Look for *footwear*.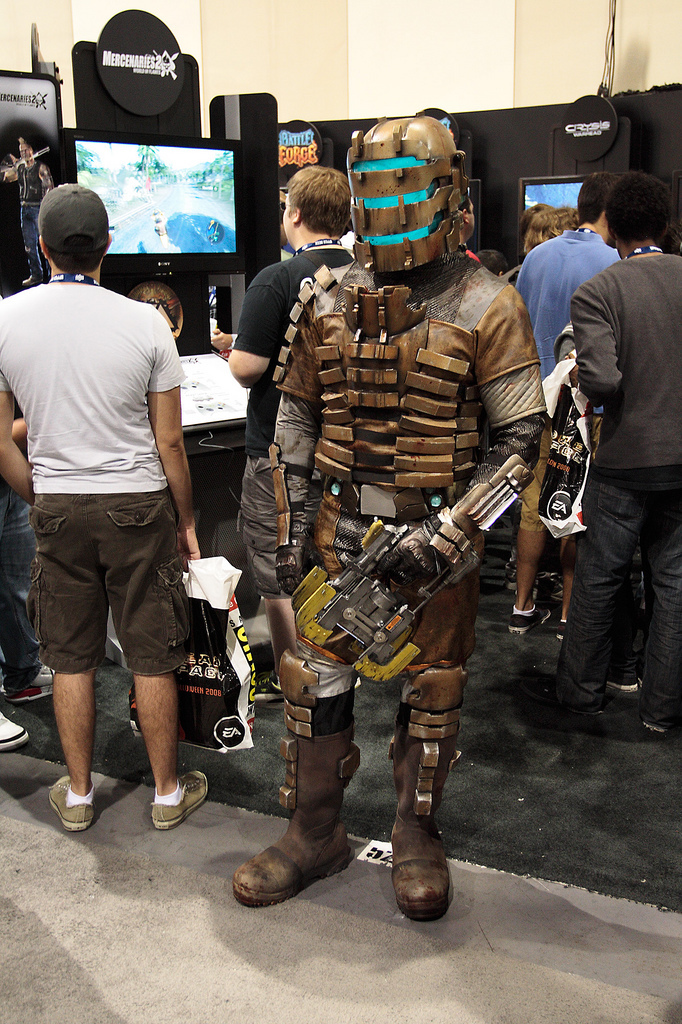
Found: select_region(46, 774, 96, 832).
